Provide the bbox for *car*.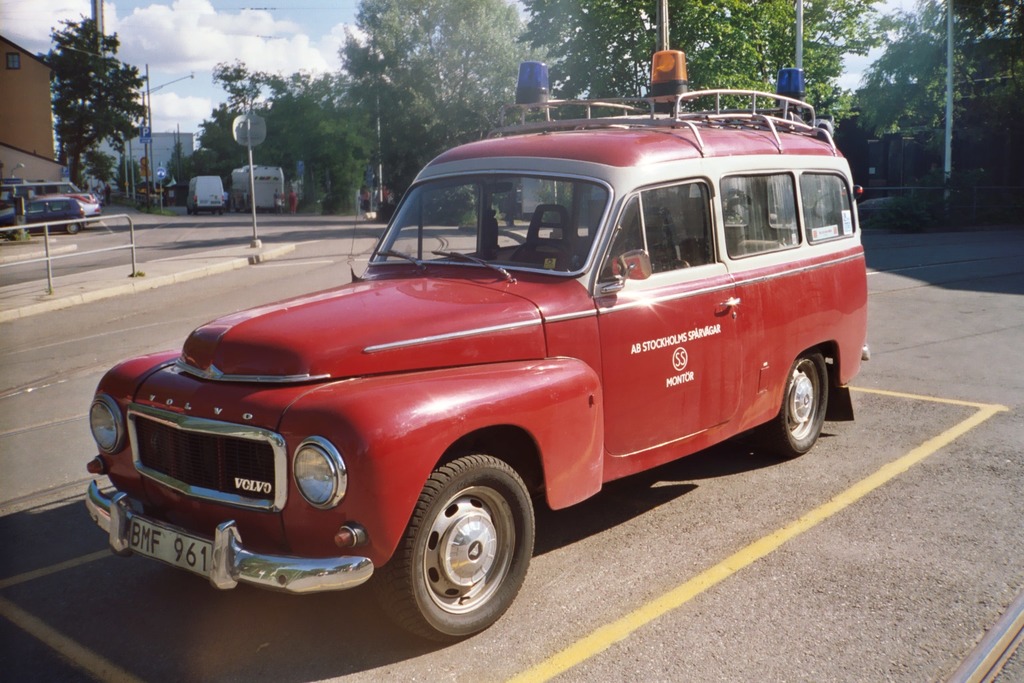
Rect(3, 197, 82, 237).
